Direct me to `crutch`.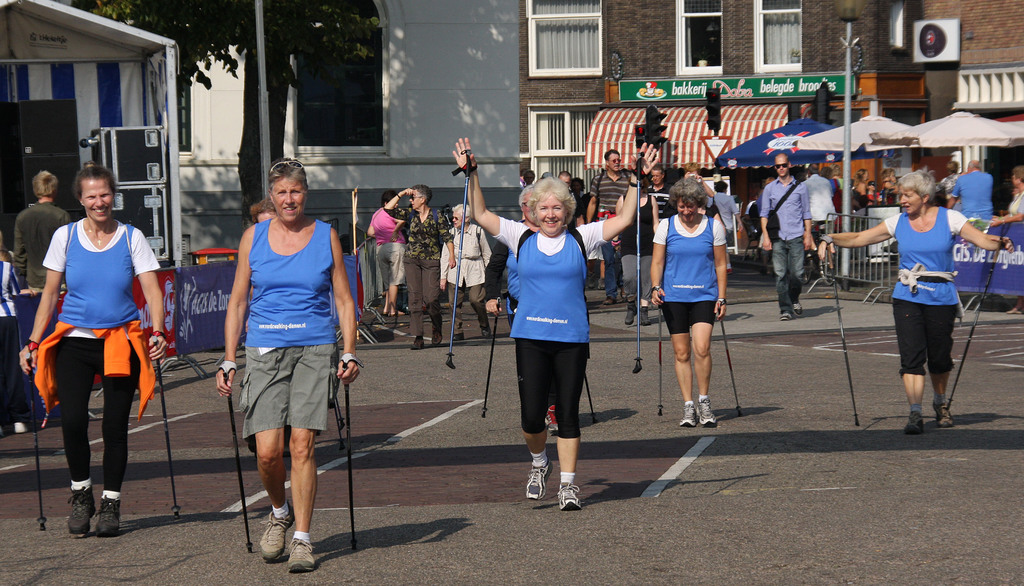
Direction: 947:232:1004:407.
